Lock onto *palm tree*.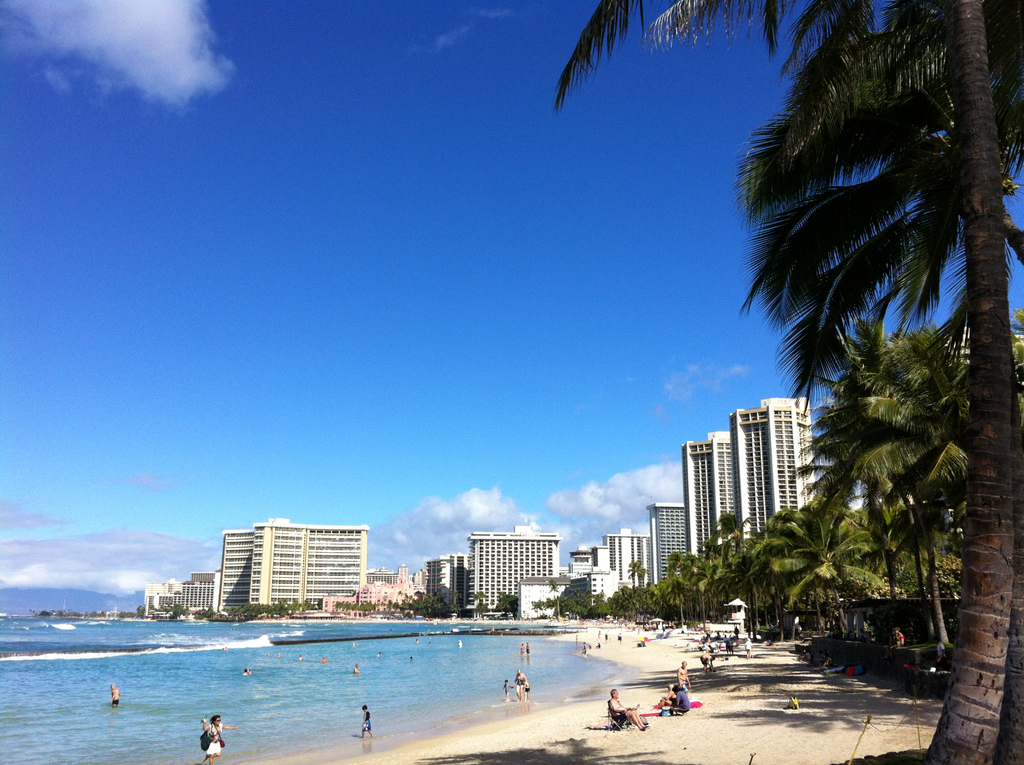
Locked: [621,552,653,630].
